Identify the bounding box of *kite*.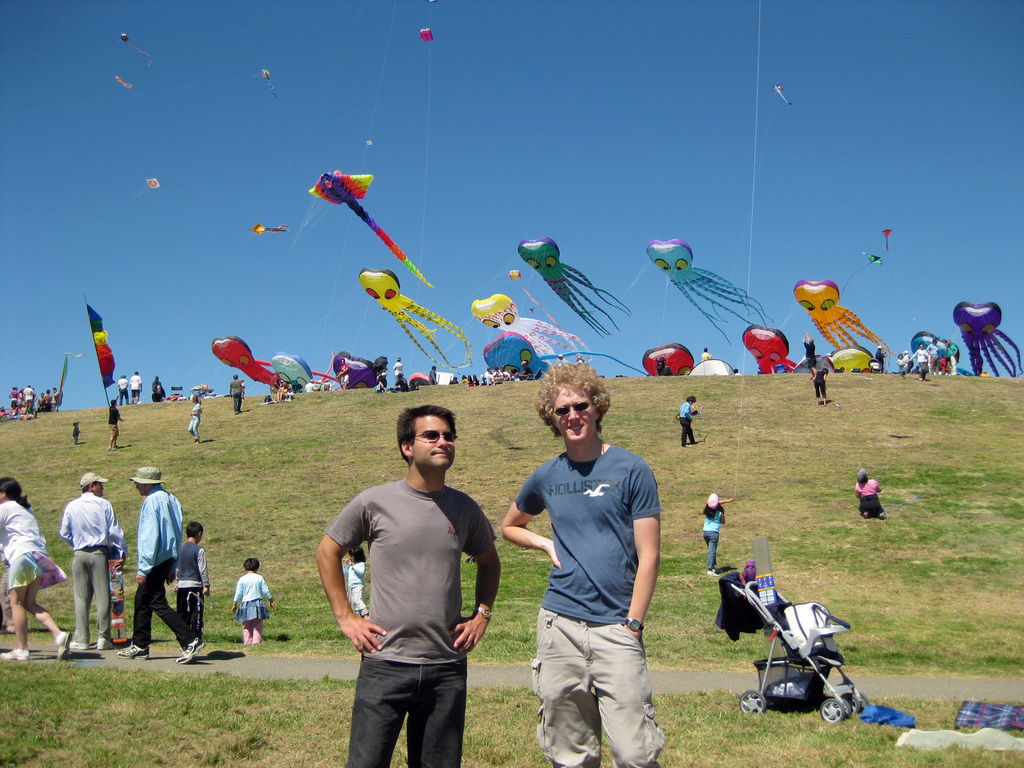
select_region(911, 326, 973, 374).
